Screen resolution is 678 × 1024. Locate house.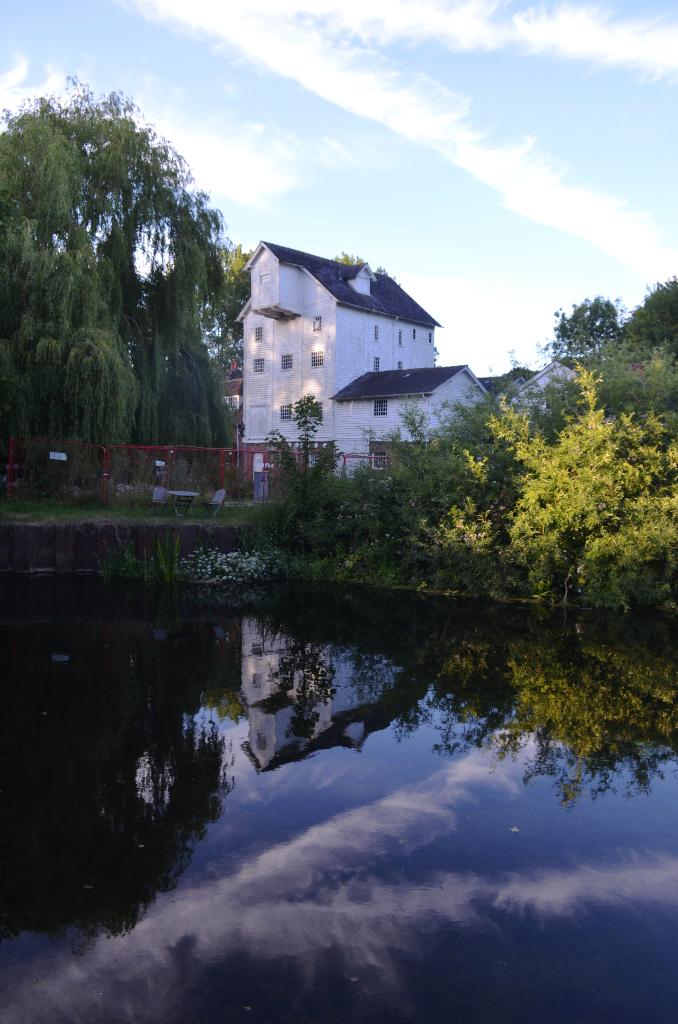
bbox(230, 215, 471, 452).
